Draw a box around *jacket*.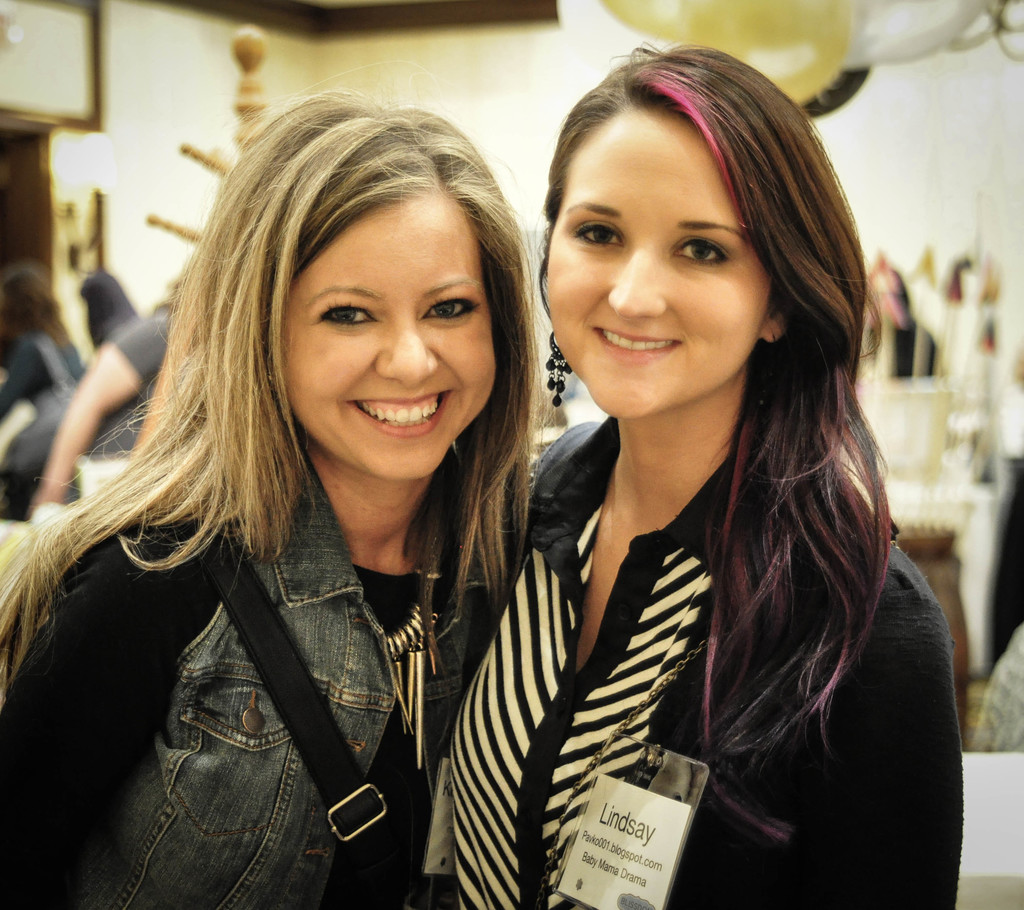
pyautogui.locateOnScreen(63, 437, 515, 909).
